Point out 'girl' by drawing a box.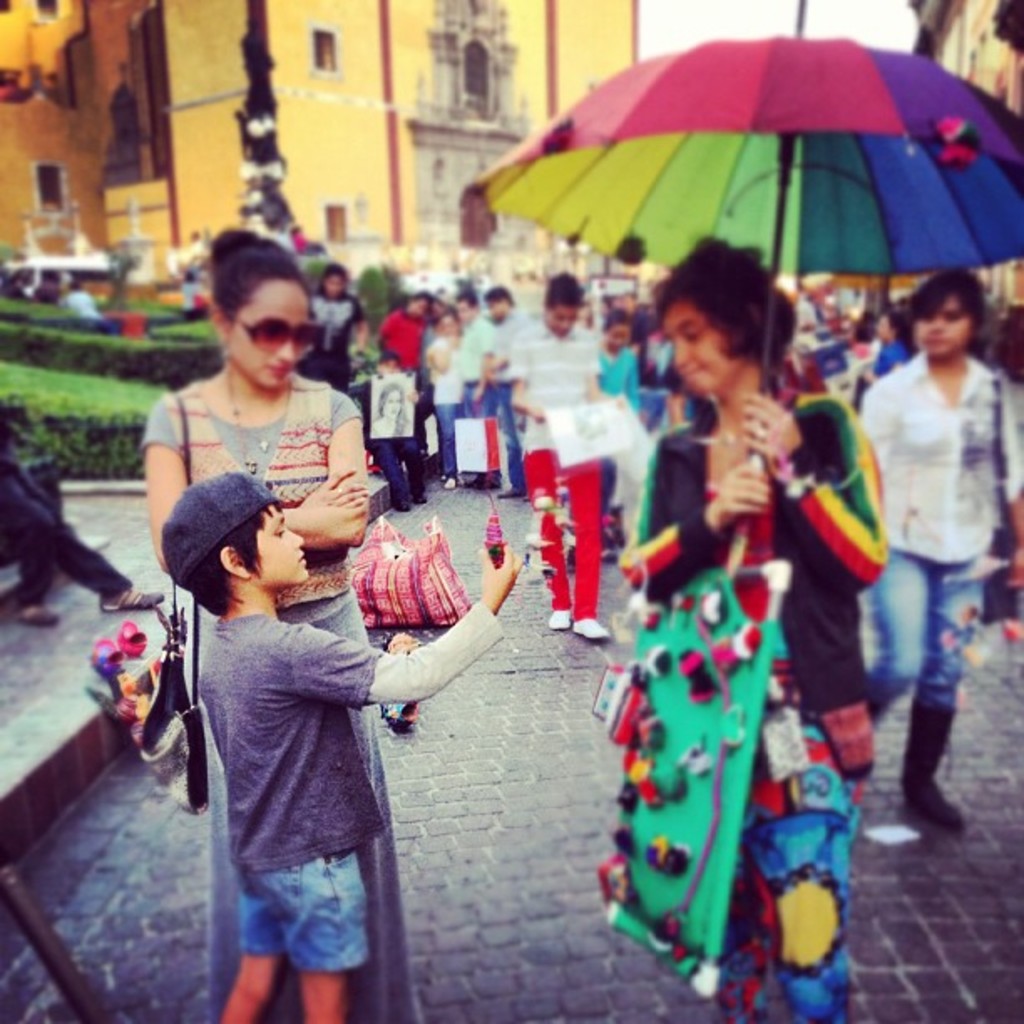
614:241:885:1022.
